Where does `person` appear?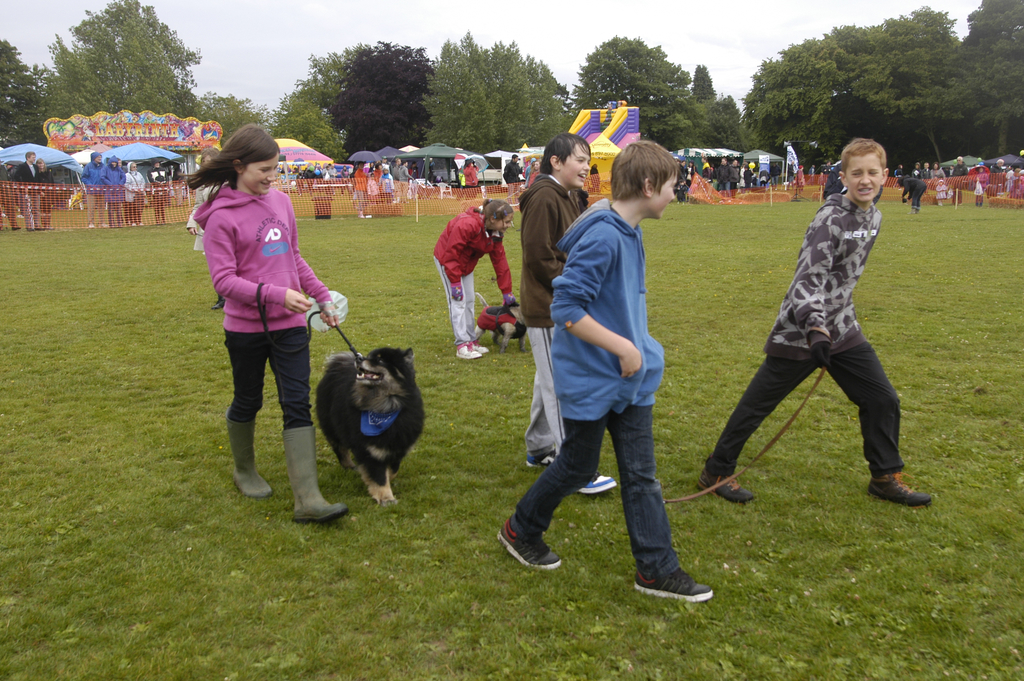
Appears at Rect(893, 166, 904, 183).
